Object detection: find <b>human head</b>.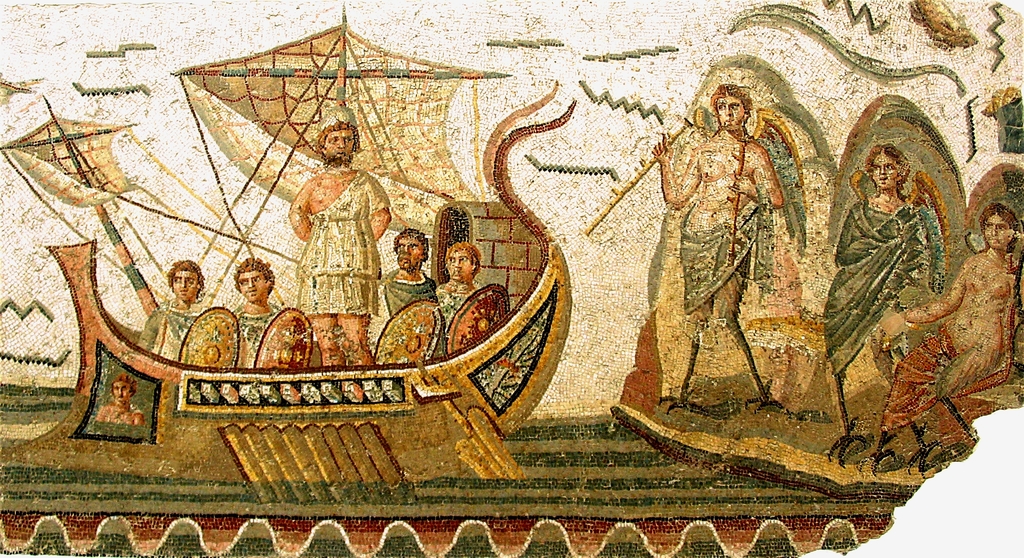
l=164, t=255, r=204, b=305.
